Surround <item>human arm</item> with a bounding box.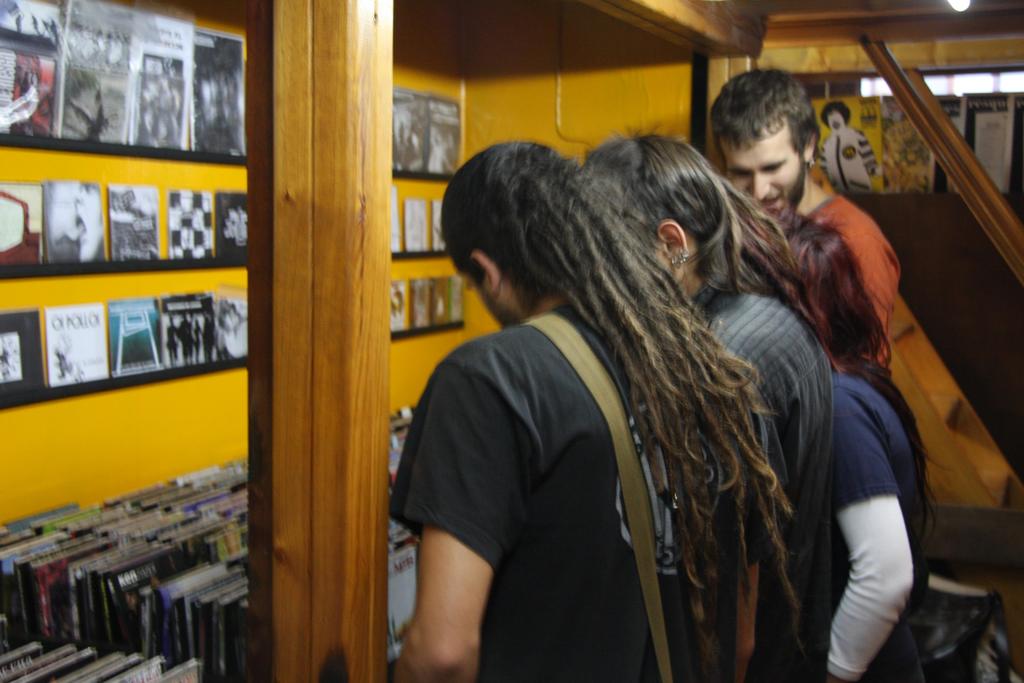
397,457,504,675.
